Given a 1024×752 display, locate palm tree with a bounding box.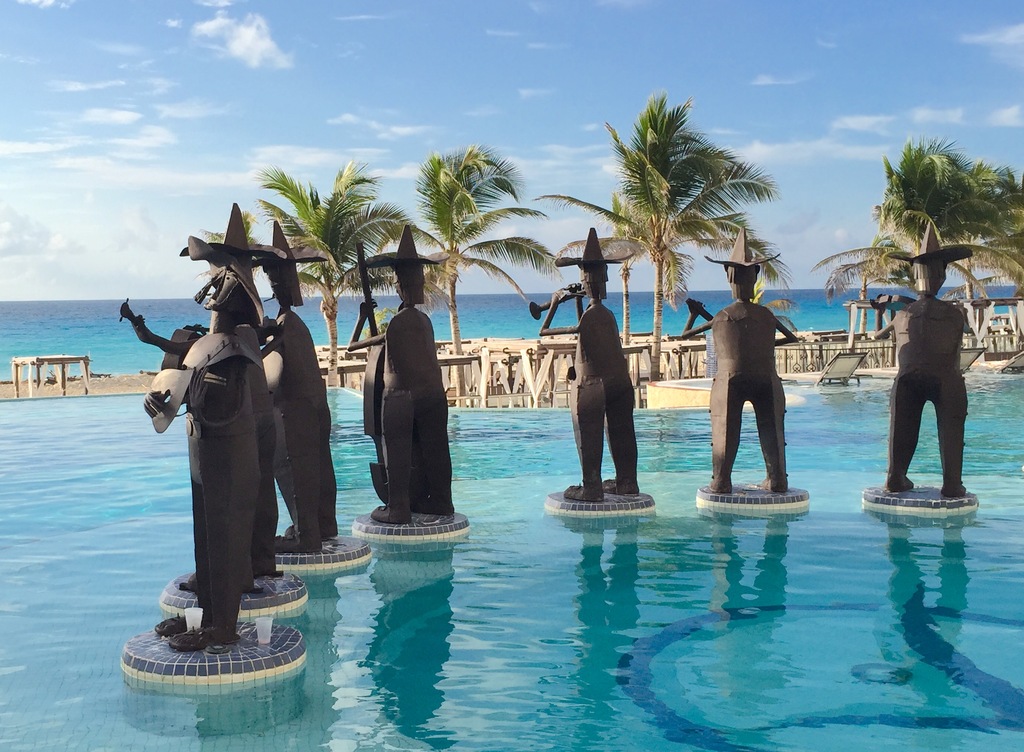
Located: box=[372, 143, 566, 410].
